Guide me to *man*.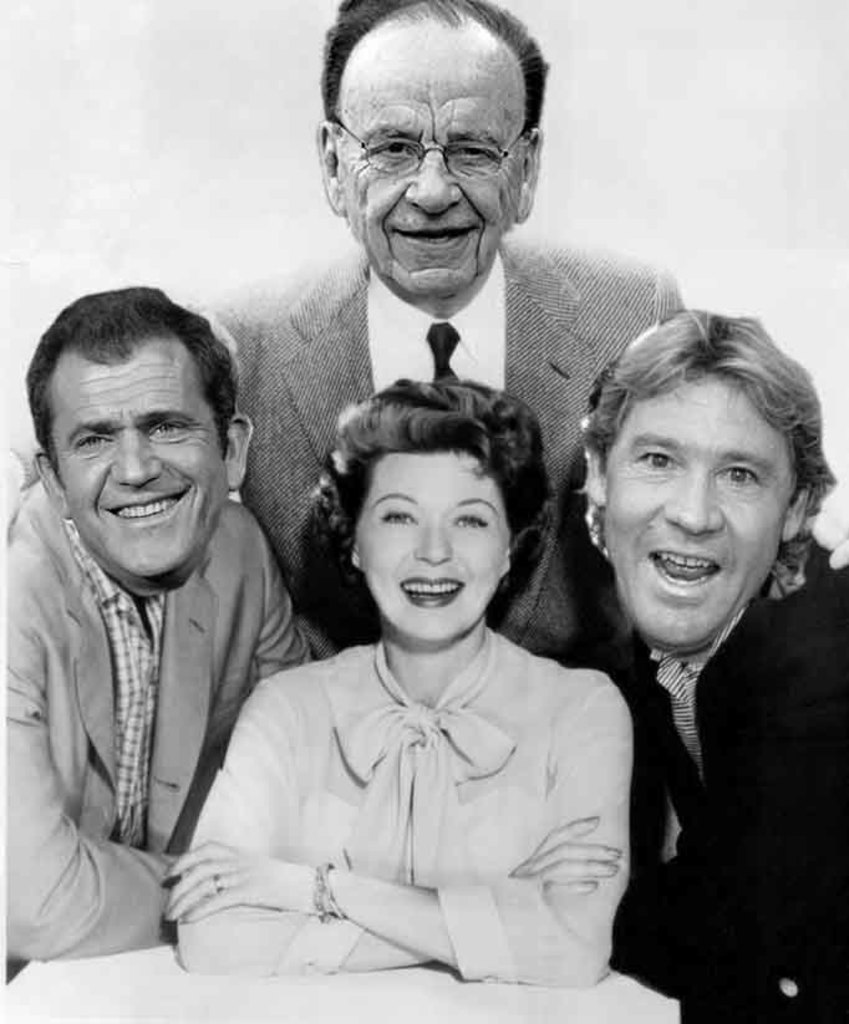
Guidance: [left=0, top=286, right=334, bottom=980].
